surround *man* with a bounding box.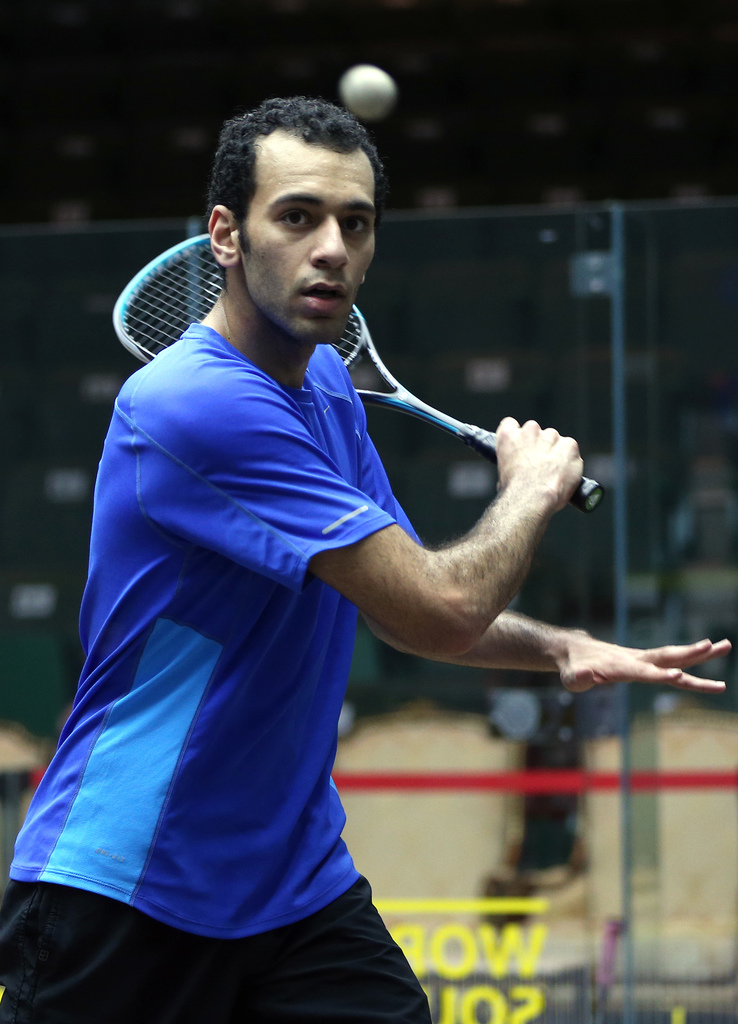
region(0, 86, 737, 1023).
